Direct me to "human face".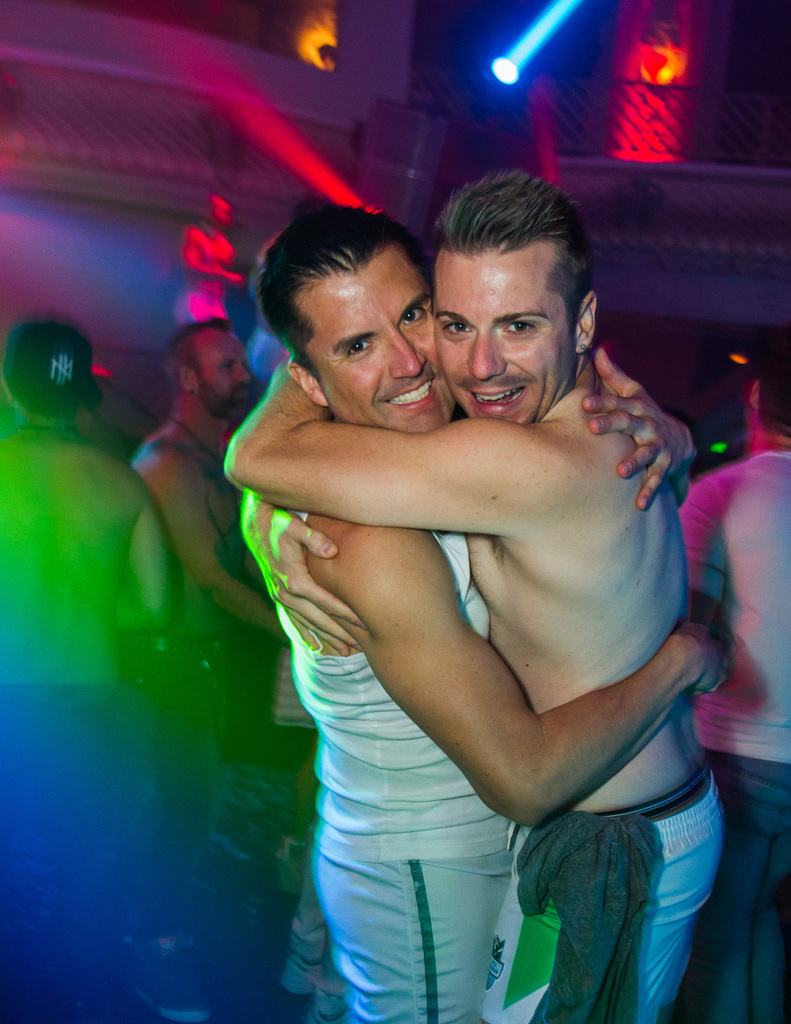
Direction: (left=202, top=314, right=254, bottom=409).
